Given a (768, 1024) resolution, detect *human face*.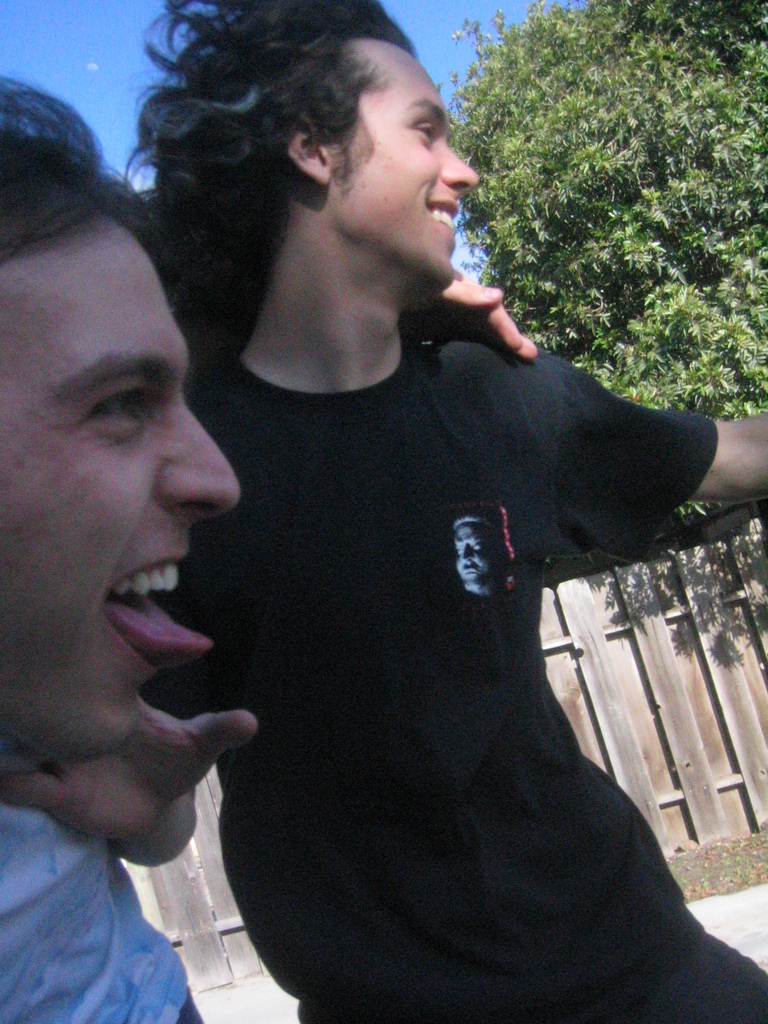
BBox(0, 225, 240, 762).
